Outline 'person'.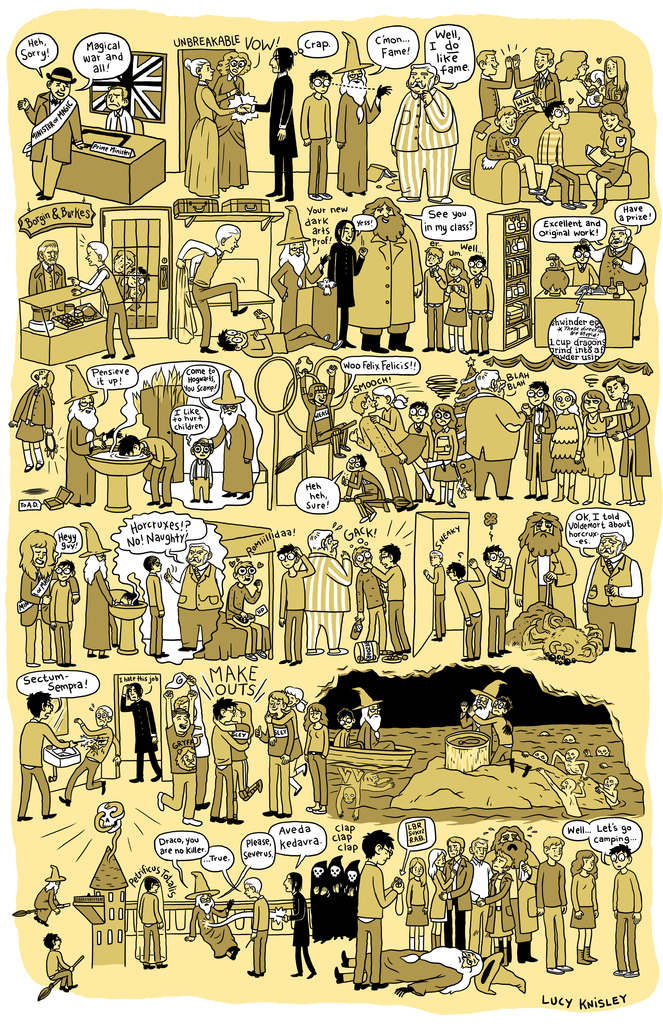
Outline: 179/865/237/956.
